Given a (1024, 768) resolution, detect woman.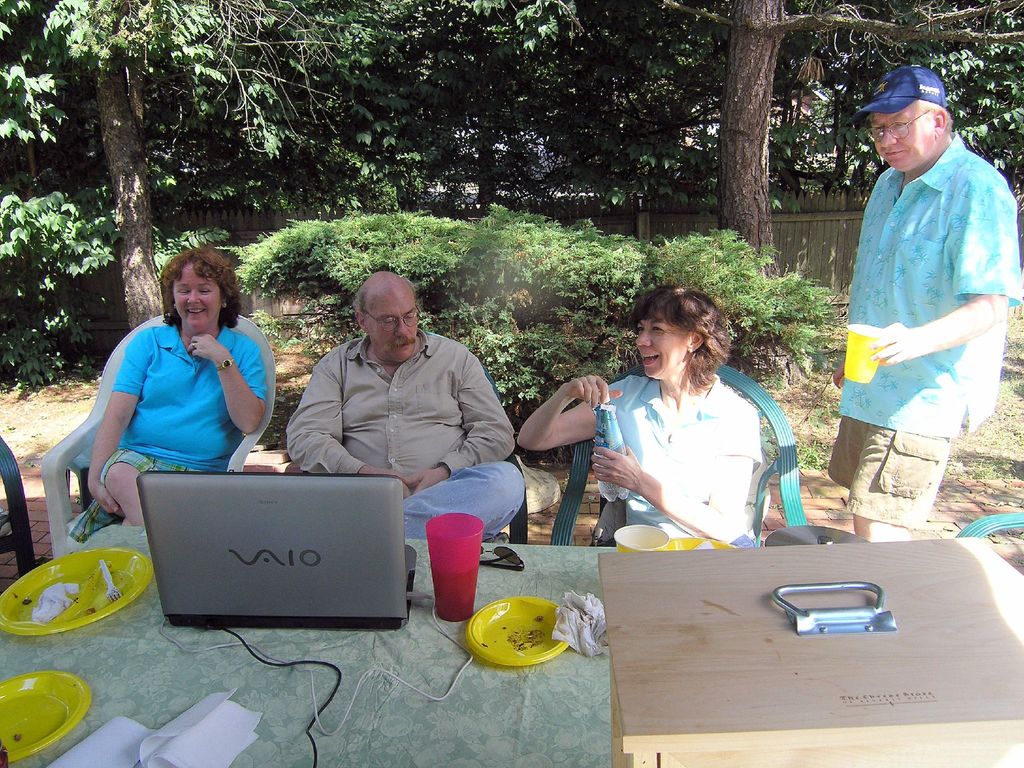
[53, 255, 283, 526].
